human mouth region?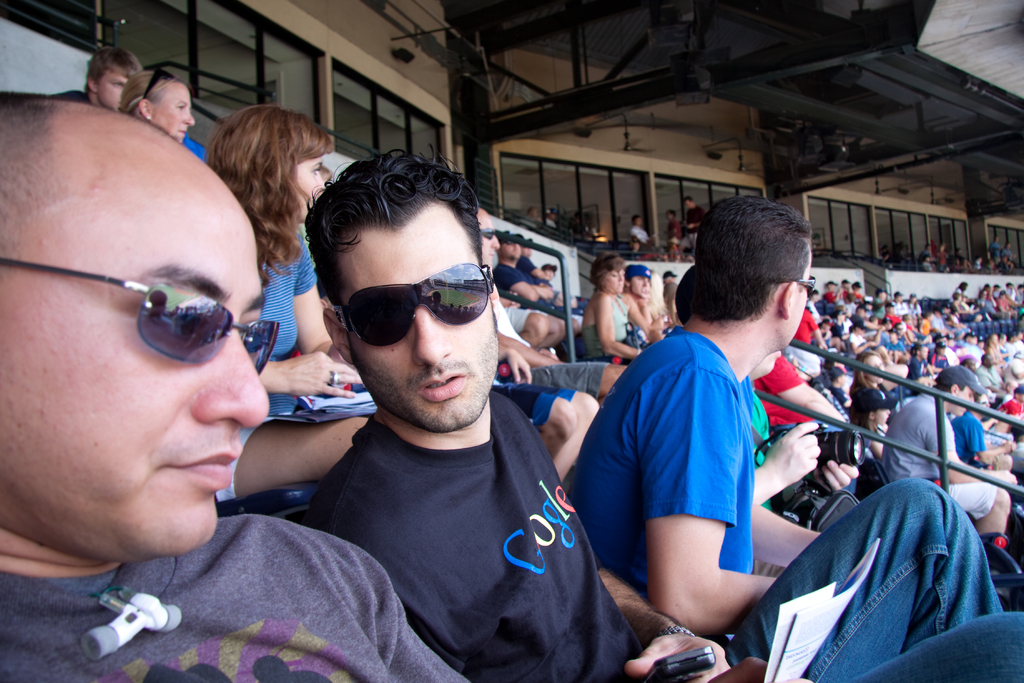
bbox=(423, 374, 460, 393)
